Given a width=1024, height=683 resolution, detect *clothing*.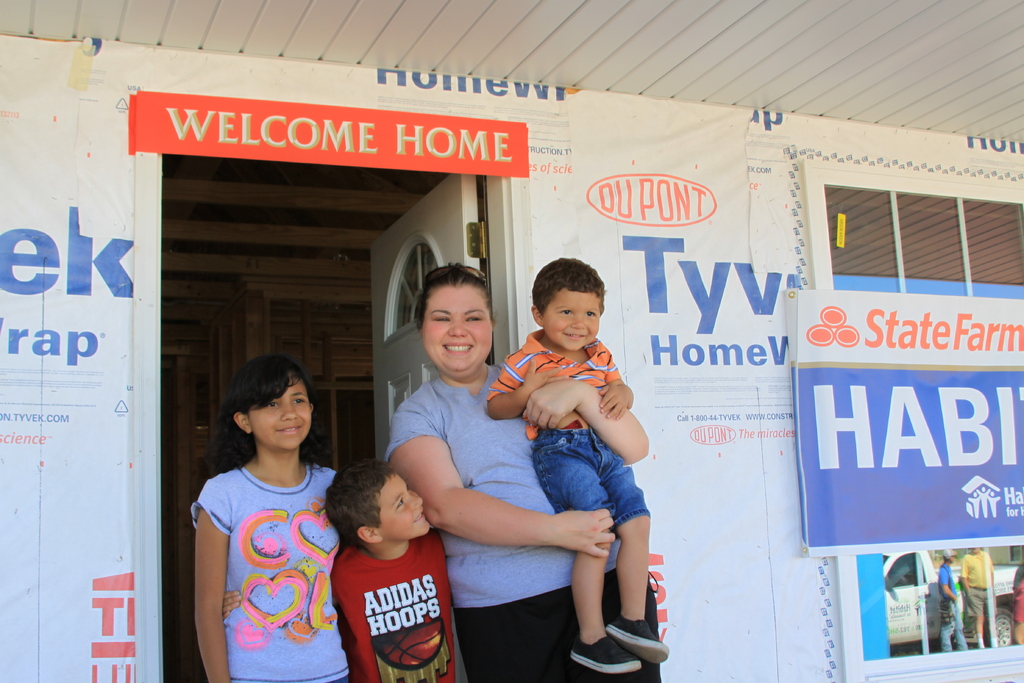
(left=330, top=541, right=459, bottom=682).
